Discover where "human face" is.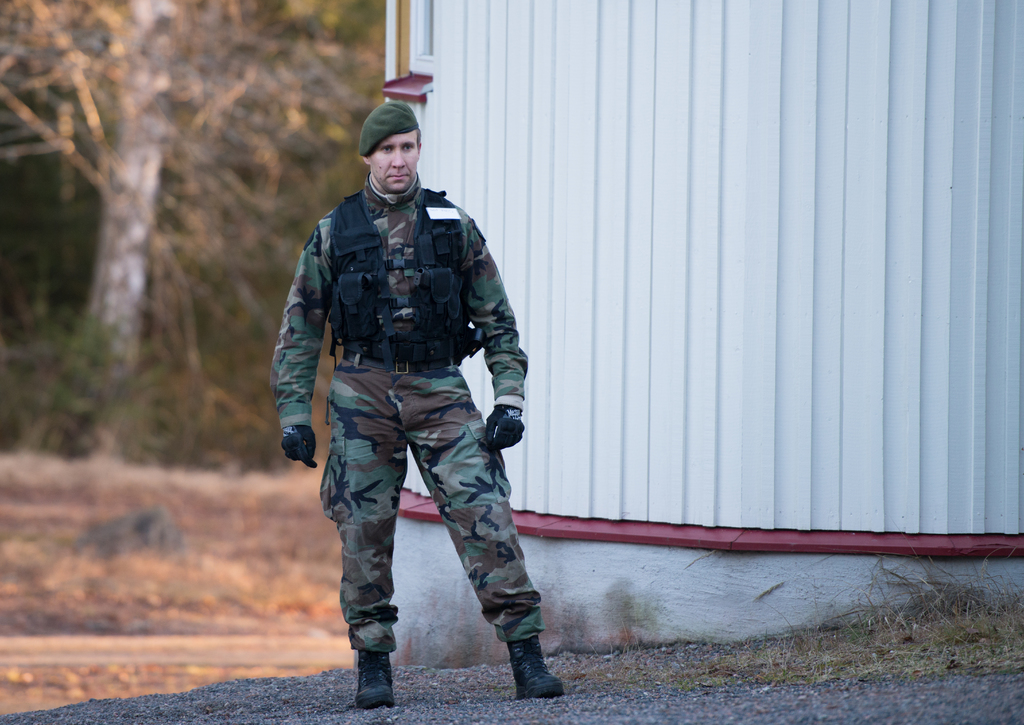
Discovered at [x1=372, y1=131, x2=415, y2=190].
